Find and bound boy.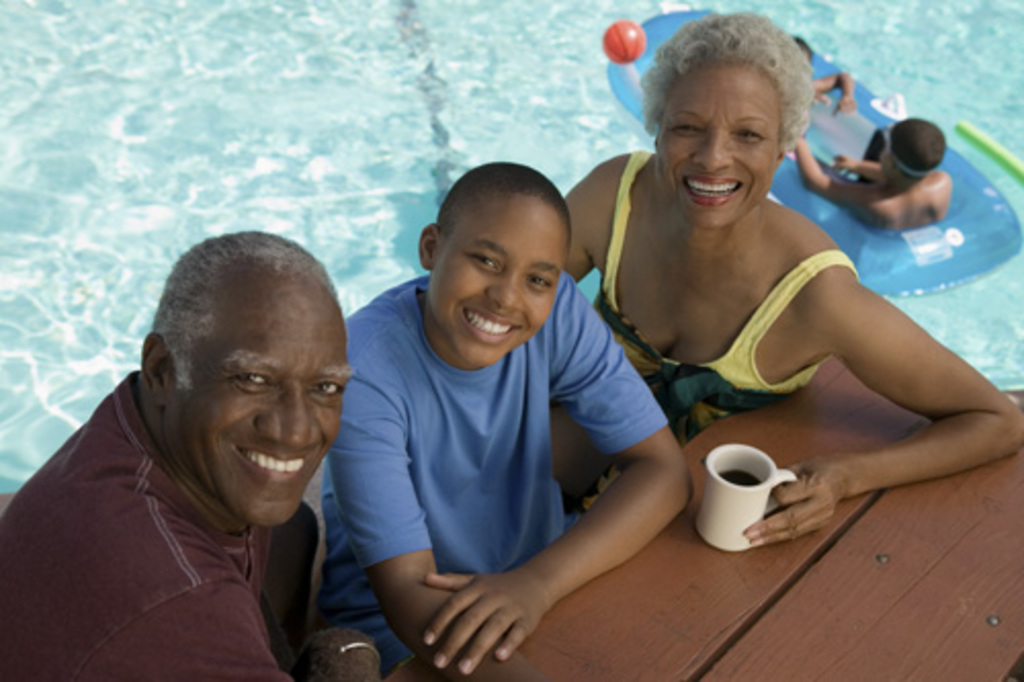
Bound: [311, 158, 692, 680].
